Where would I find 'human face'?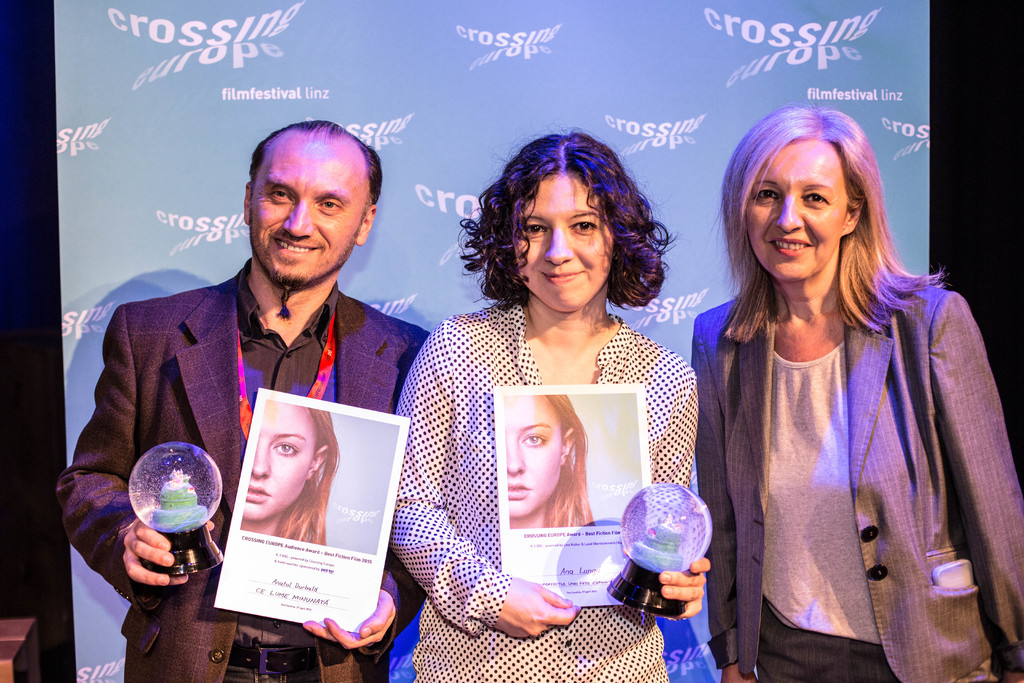
At (744, 136, 847, 282).
